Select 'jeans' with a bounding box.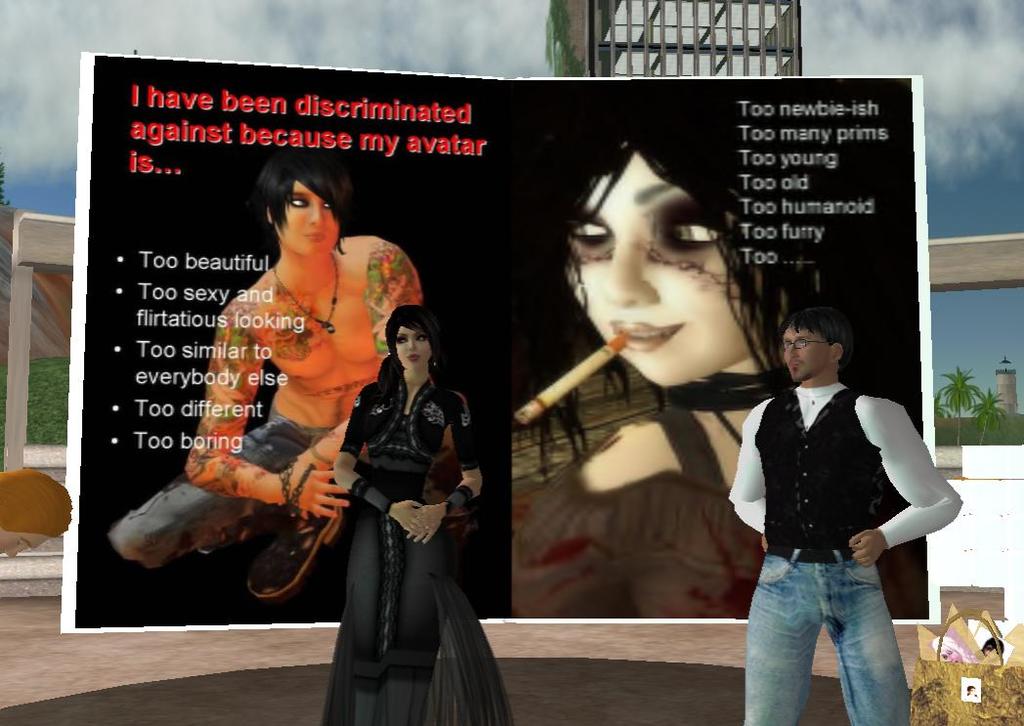
{"x1": 745, "y1": 540, "x2": 922, "y2": 725}.
